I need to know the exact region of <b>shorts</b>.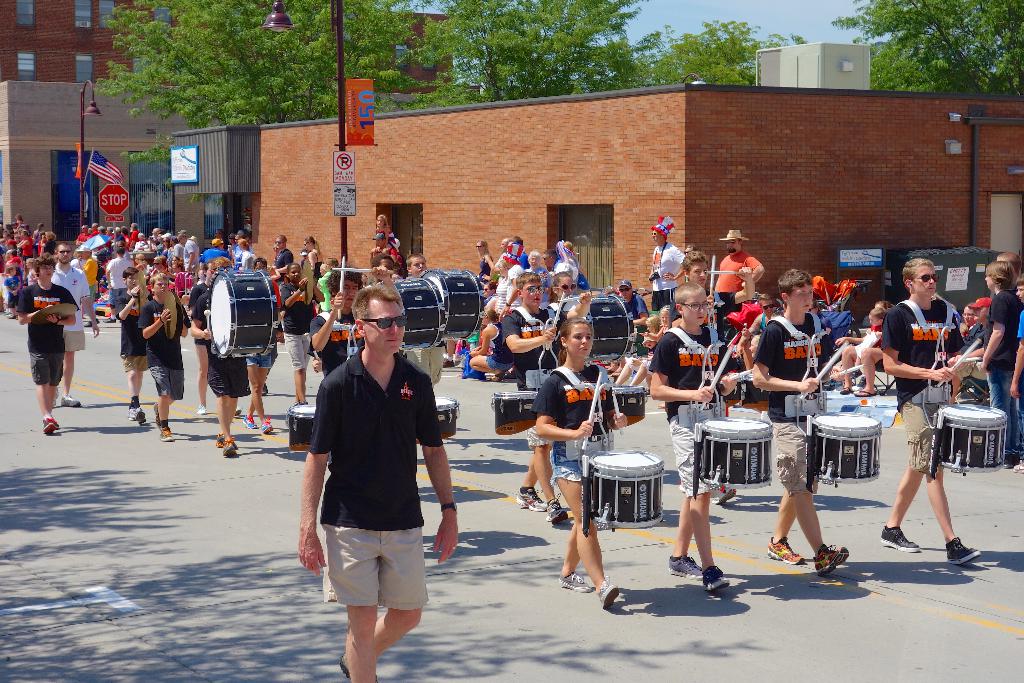
Region: <region>528, 427, 548, 446</region>.
